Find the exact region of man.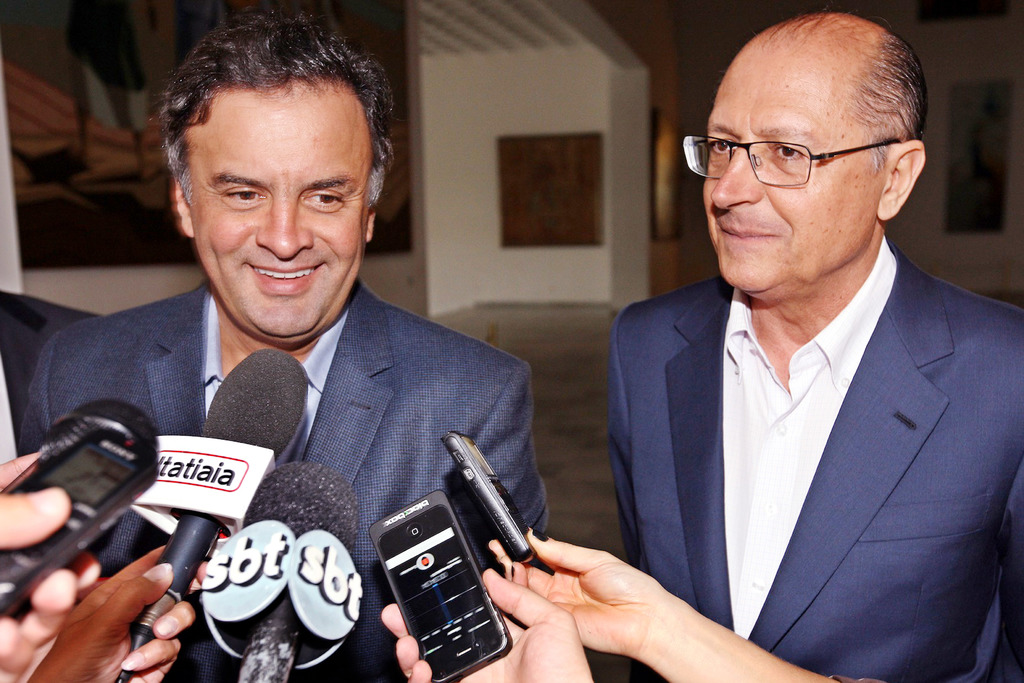
Exact region: box(22, 10, 541, 682).
